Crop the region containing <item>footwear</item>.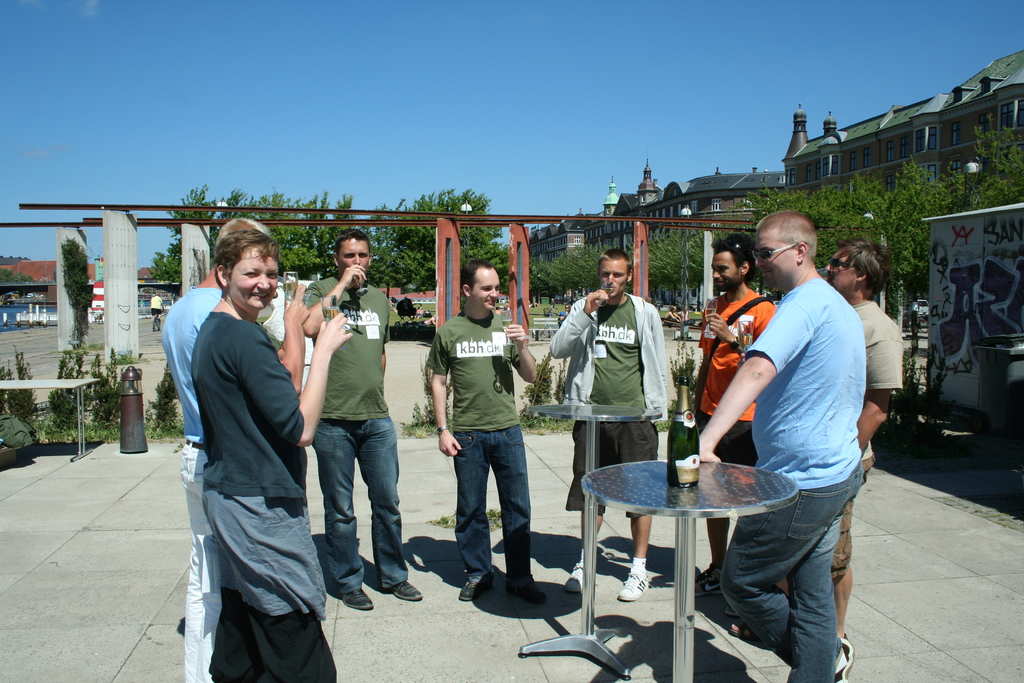
Crop region: <bbox>458, 574, 488, 605</bbox>.
